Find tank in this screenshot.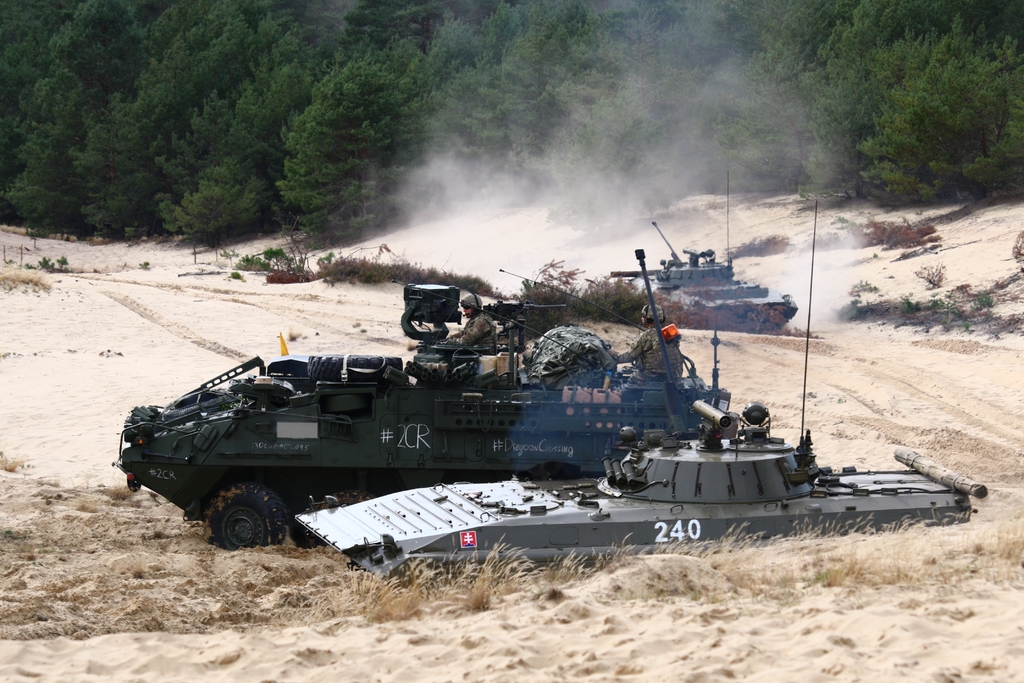
The bounding box for tank is x1=610 y1=168 x2=797 y2=328.
